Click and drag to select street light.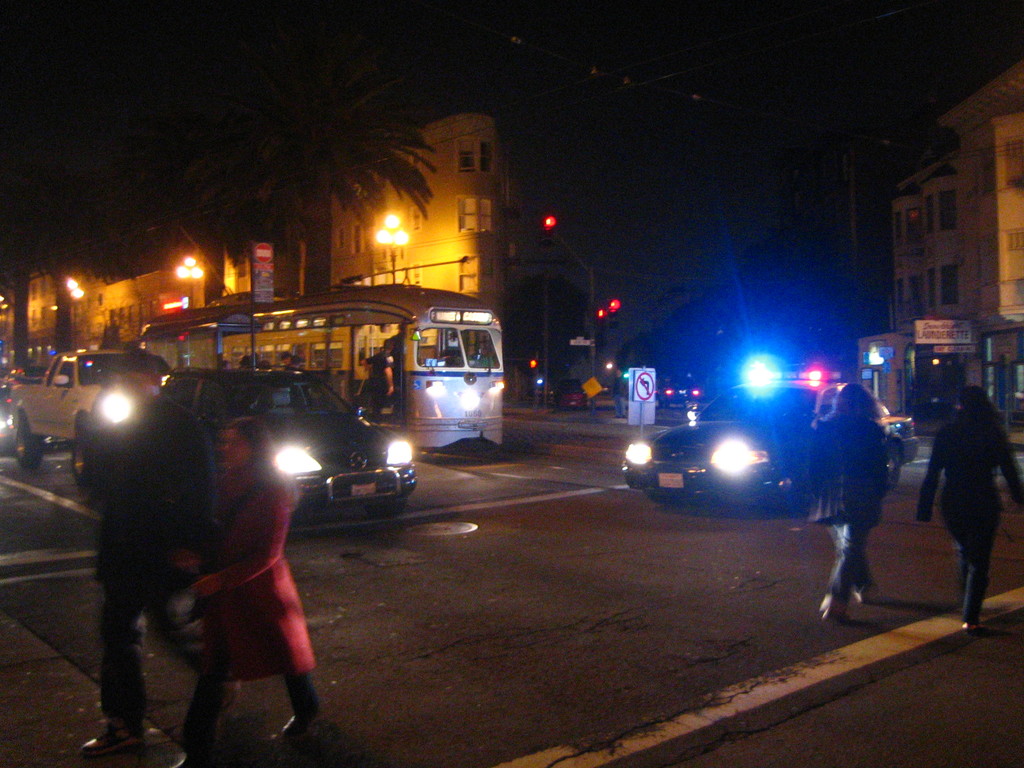
Selection: [left=376, top=212, right=412, bottom=283].
